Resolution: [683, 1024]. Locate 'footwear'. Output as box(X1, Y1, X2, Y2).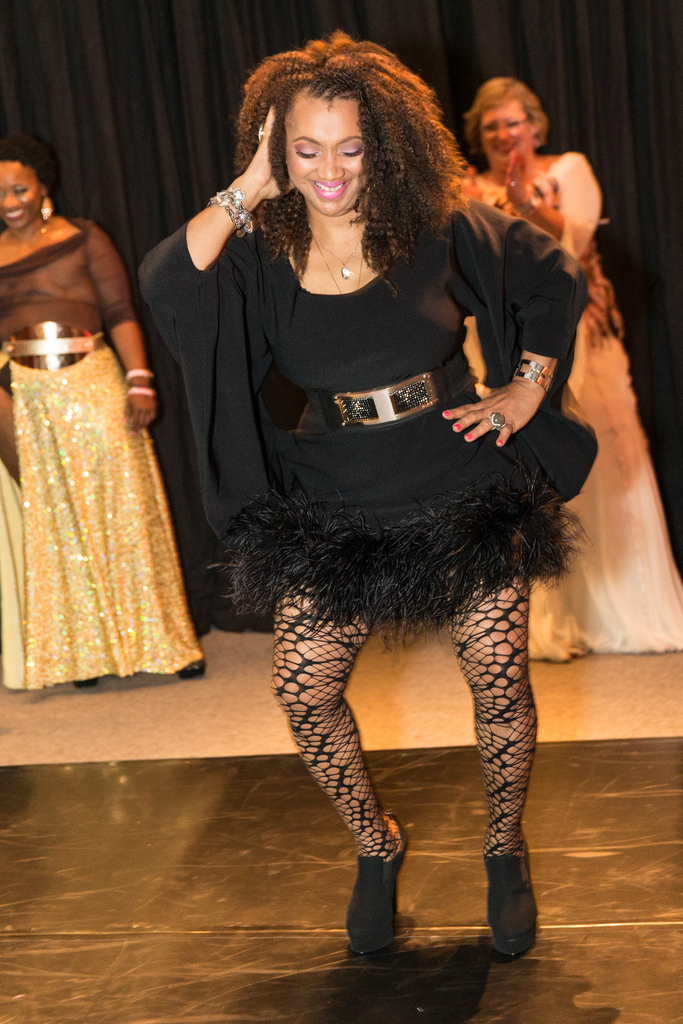
box(342, 823, 400, 949).
